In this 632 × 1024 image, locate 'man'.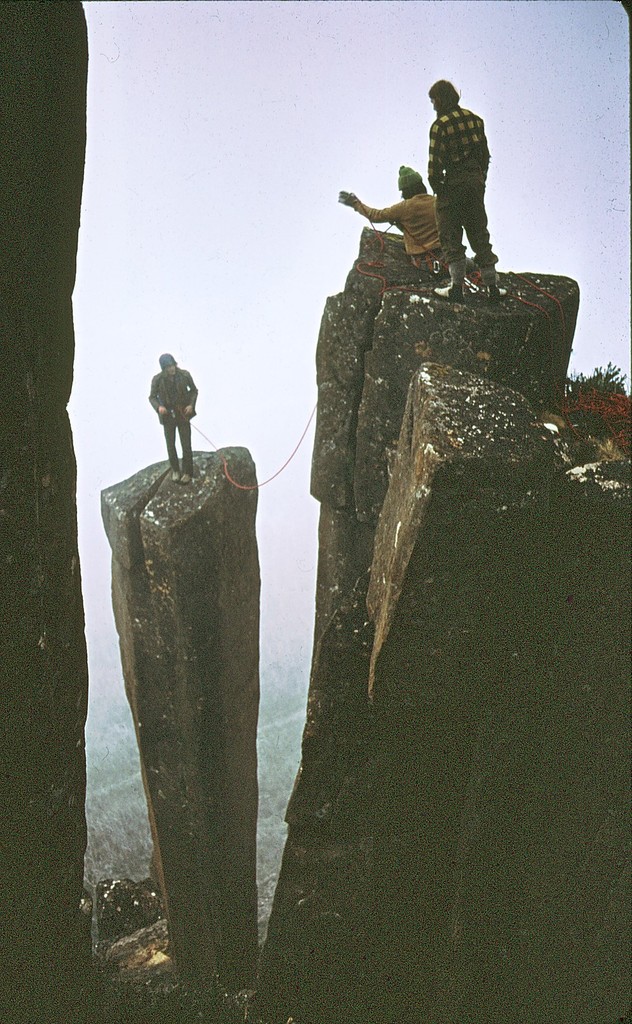
Bounding box: <box>336,166,473,276</box>.
